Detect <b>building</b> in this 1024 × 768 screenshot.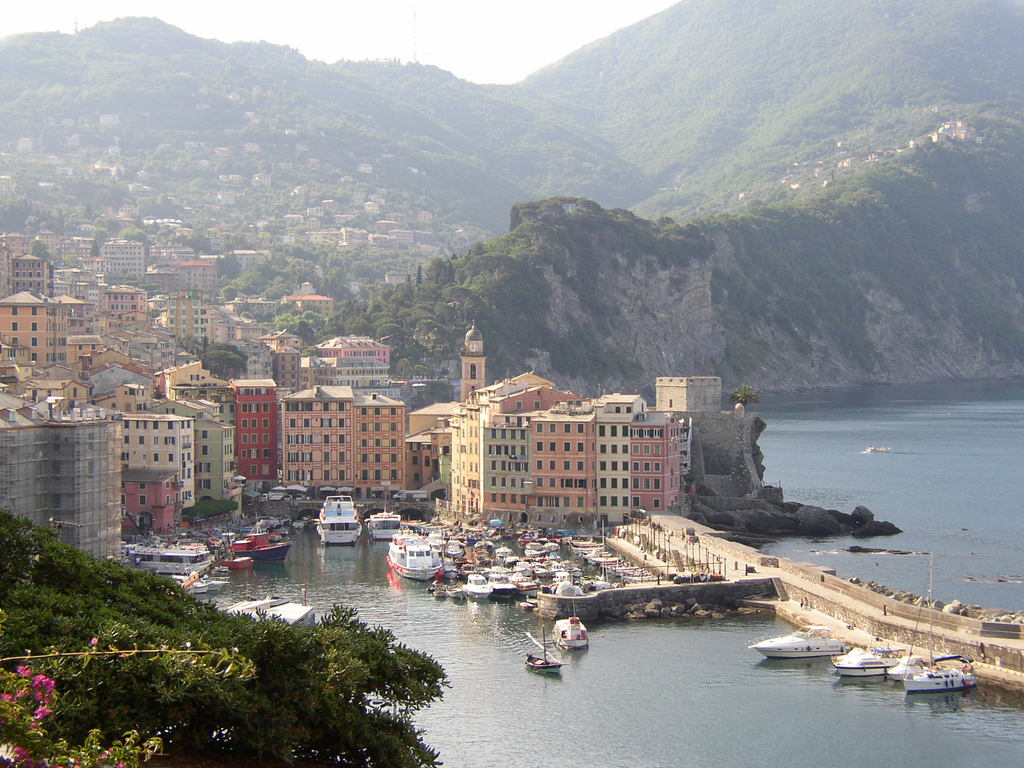
Detection: select_region(104, 241, 150, 287).
